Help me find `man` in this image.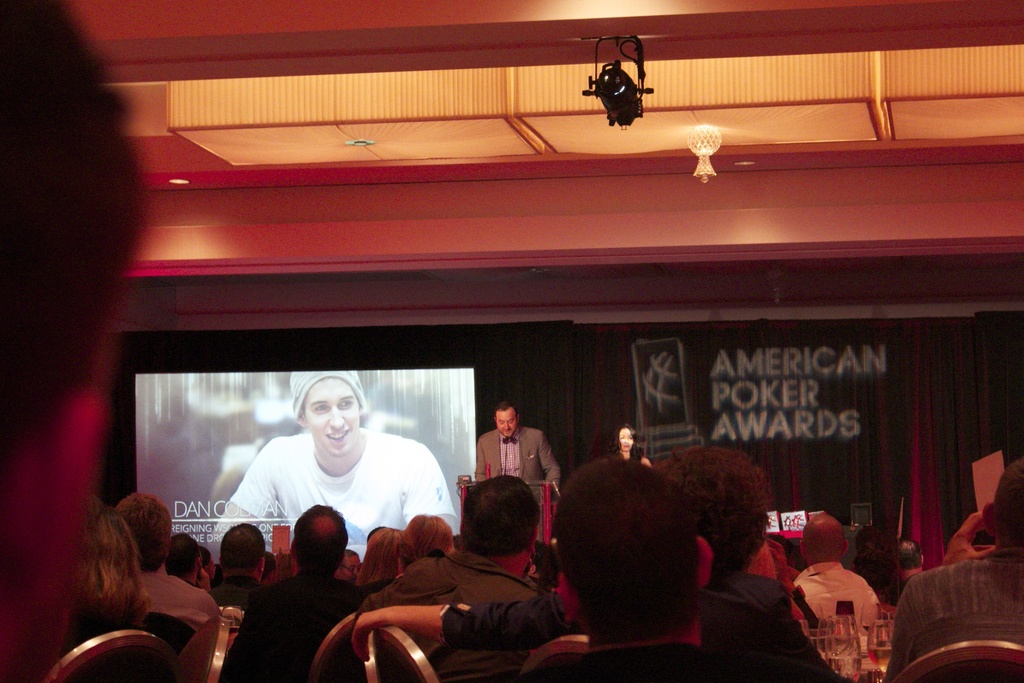
Found it: [x1=376, y1=468, x2=558, y2=666].
